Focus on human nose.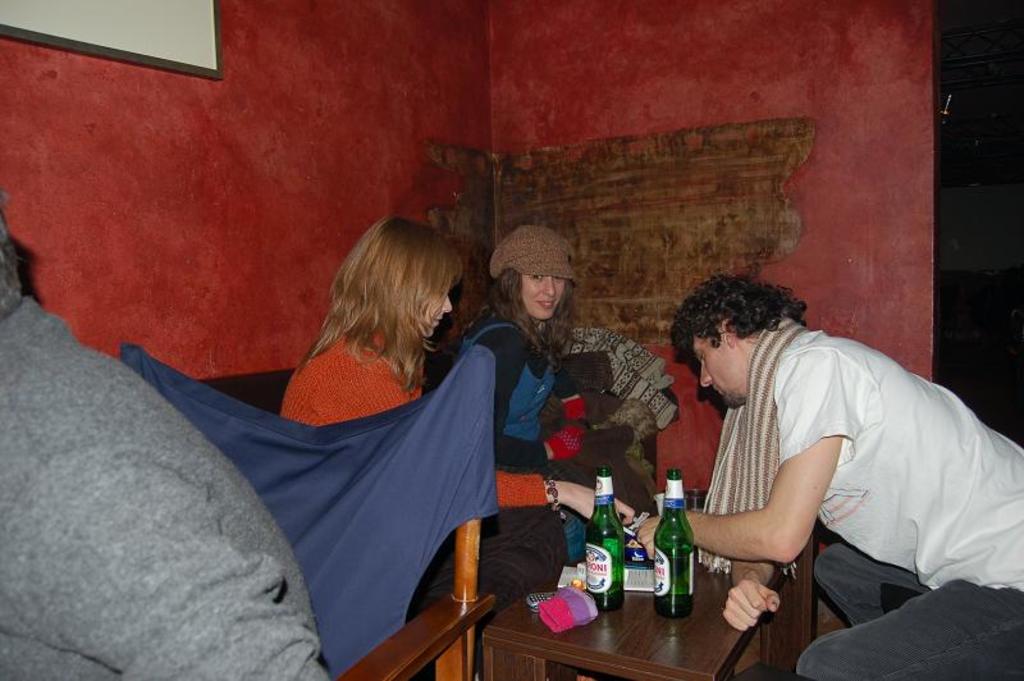
Focused at left=541, top=276, right=556, bottom=294.
